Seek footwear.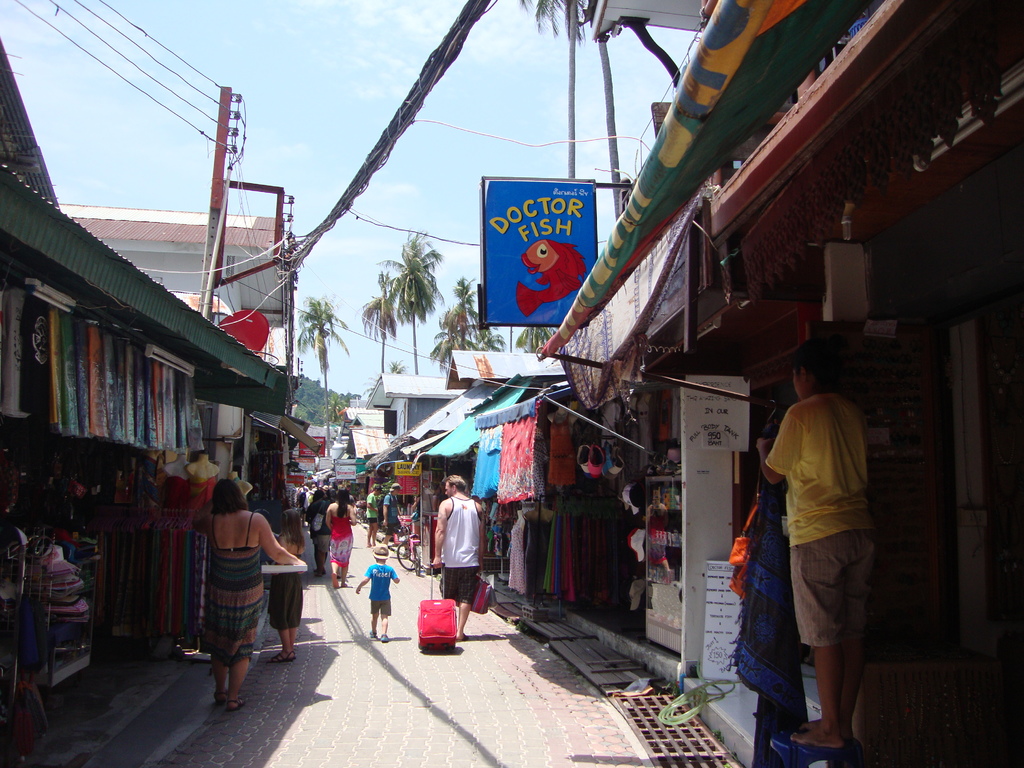
select_region(266, 649, 292, 662).
